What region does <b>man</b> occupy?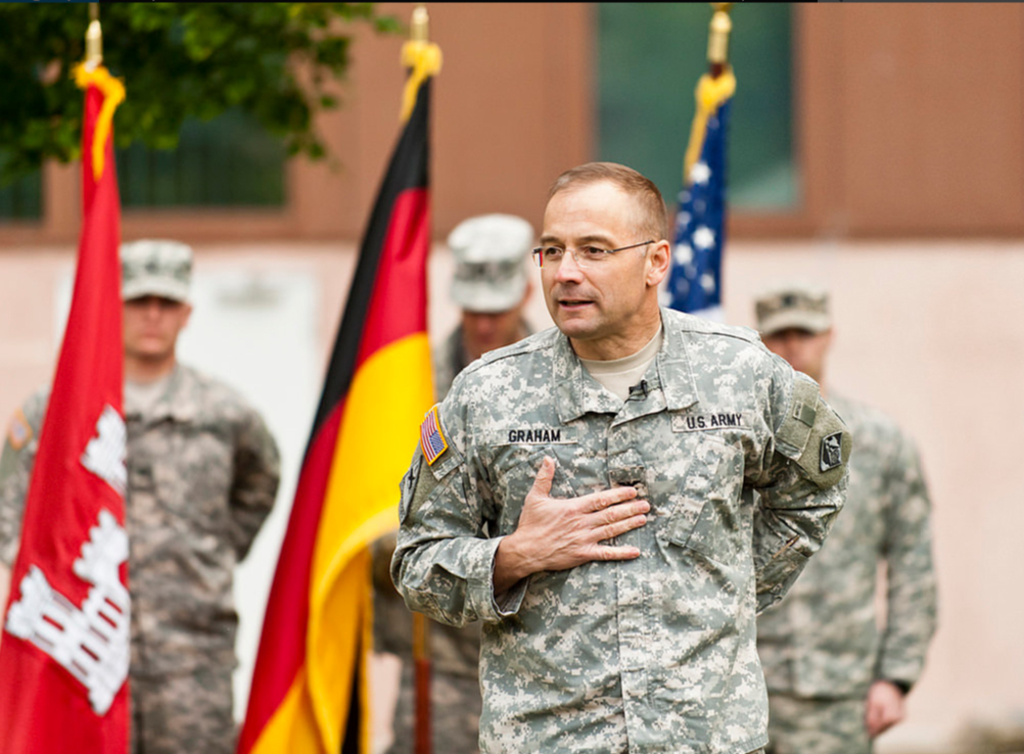
select_region(390, 157, 889, 753).
